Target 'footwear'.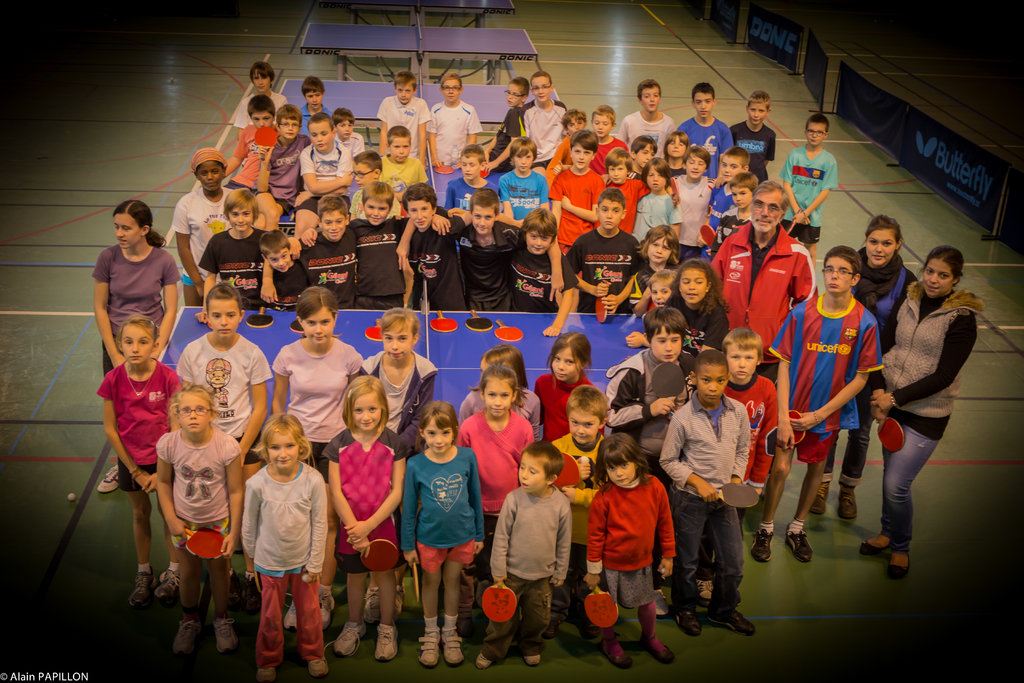
Target region: {"left": 695, "top": 582, "right": 714, "bottom": 600}.
